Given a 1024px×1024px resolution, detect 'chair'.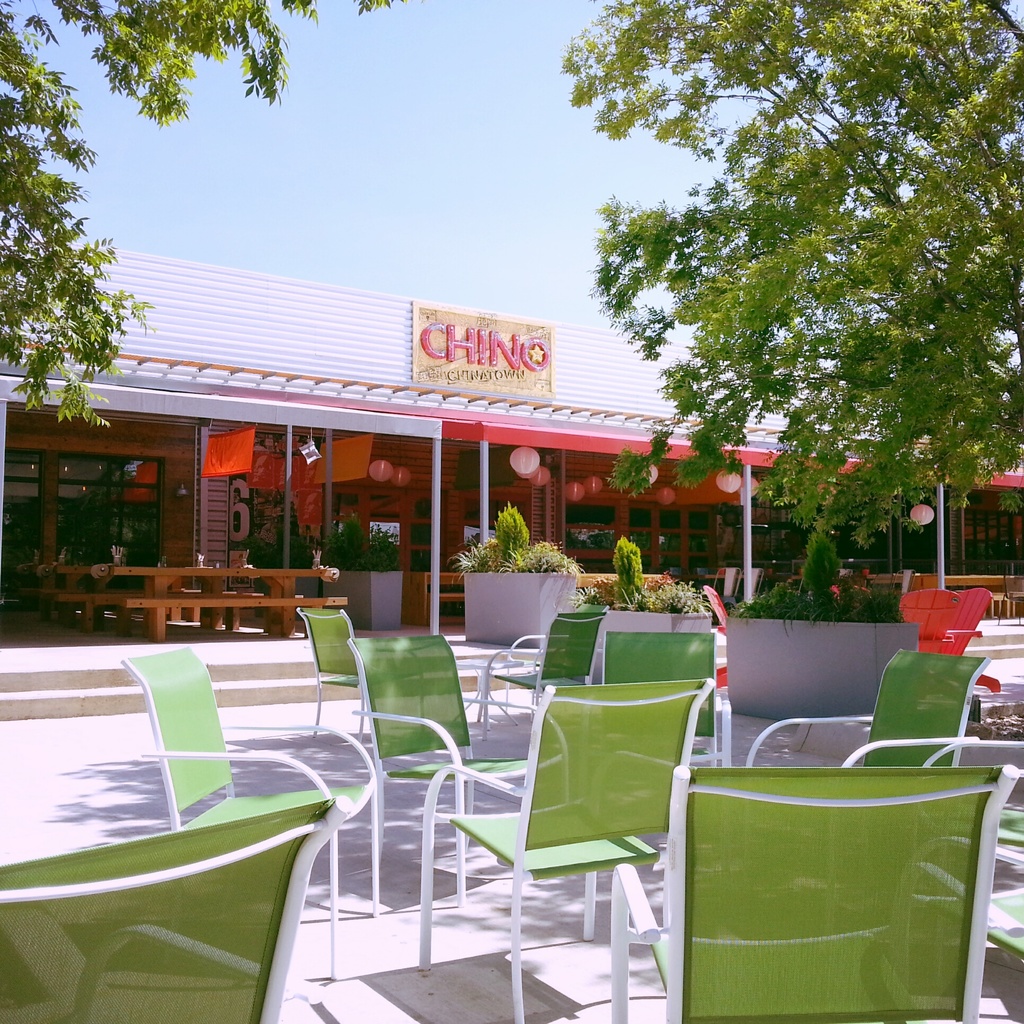
crop(480, 613, 604, 735).
